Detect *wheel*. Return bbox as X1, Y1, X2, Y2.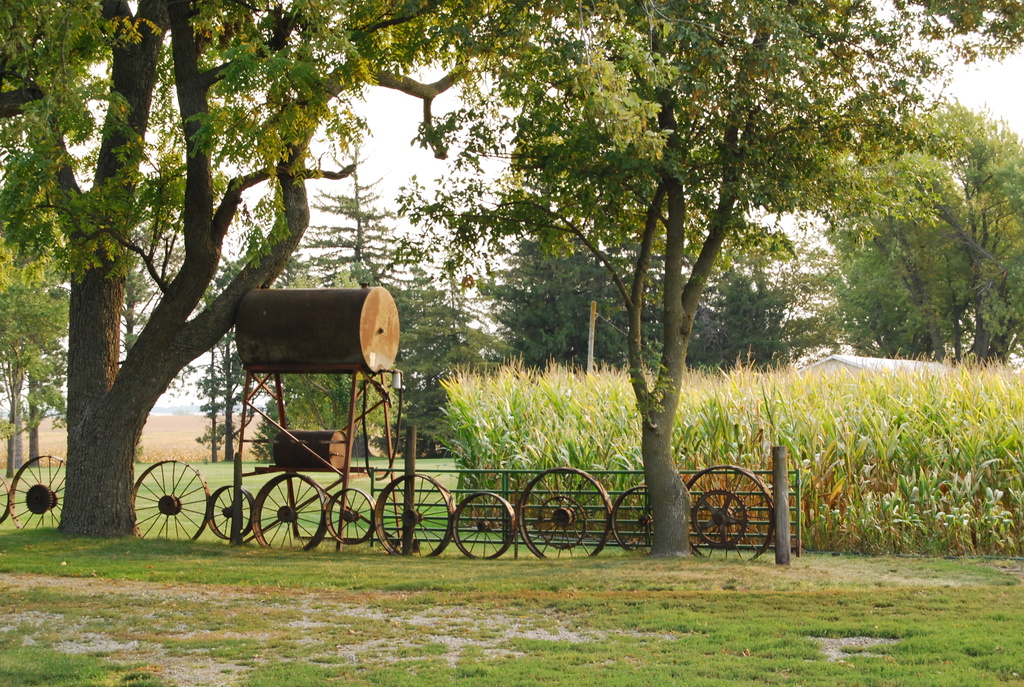
124, 464, 205, 545.
